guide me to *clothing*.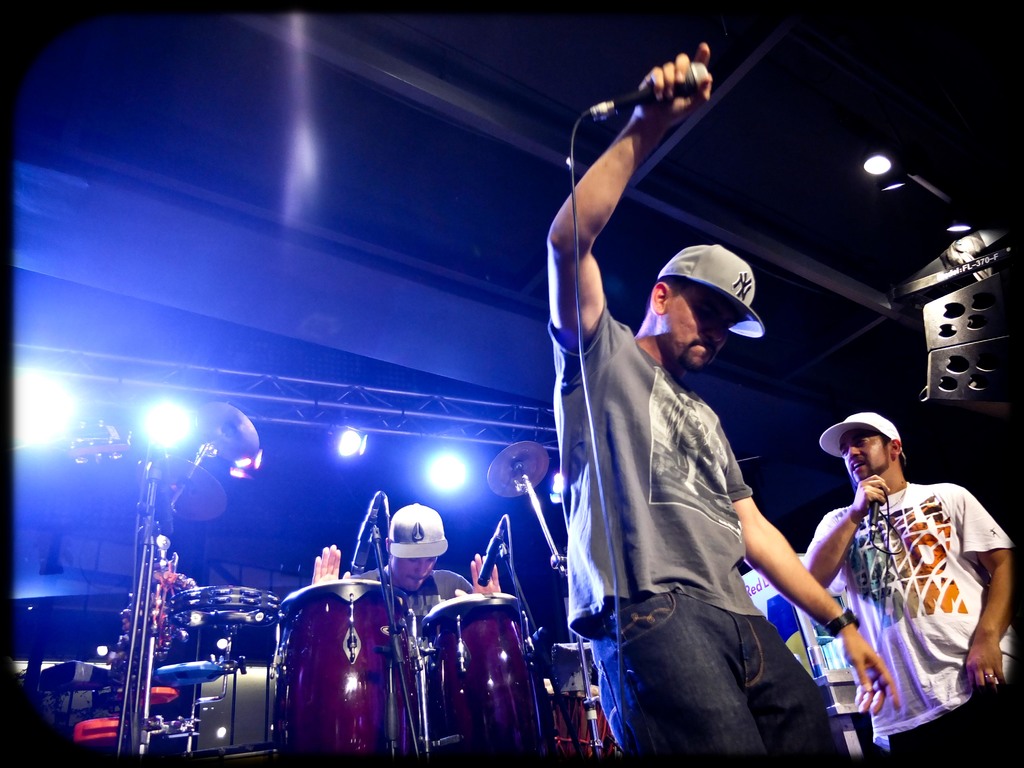
Guidance: bbox(808, 481, 1017, 765).
